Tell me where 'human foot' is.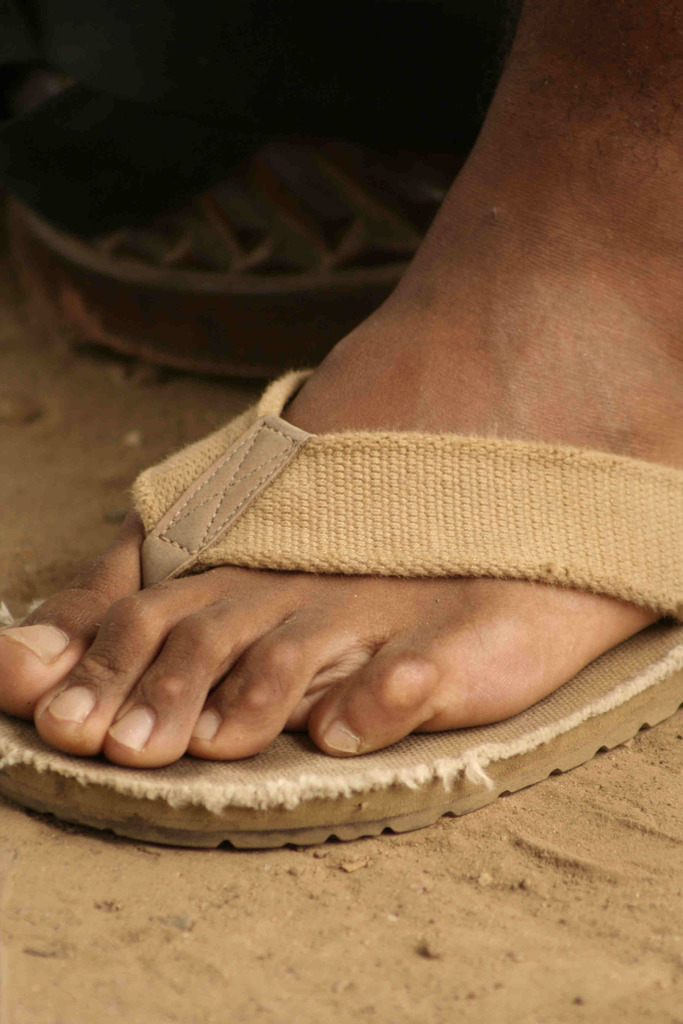
'human foot' is at bbox=(0, 91, 682, 775).
